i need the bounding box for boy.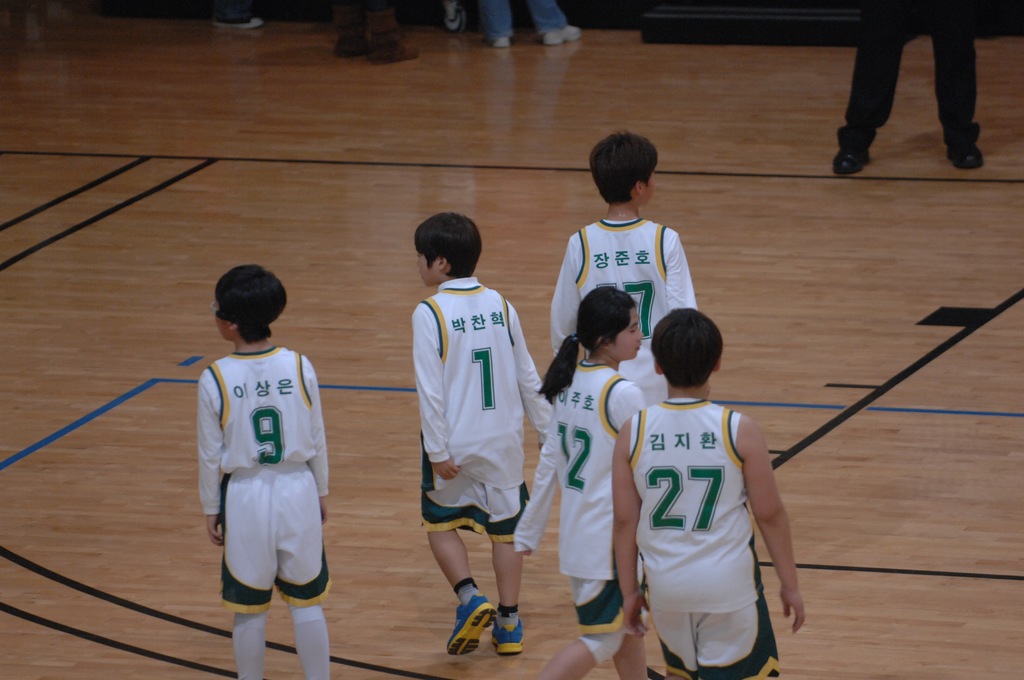
Here it is: crop(611, 308, 813, 679).
